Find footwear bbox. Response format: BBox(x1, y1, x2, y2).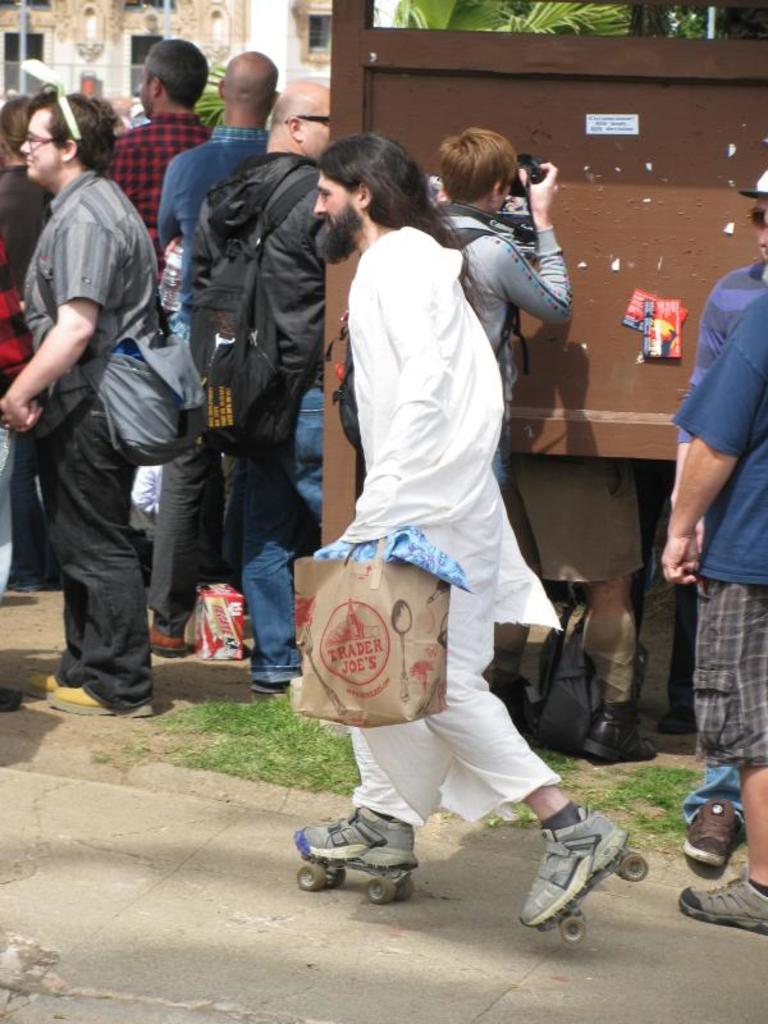
BBox(156, 621, 183, 657).
